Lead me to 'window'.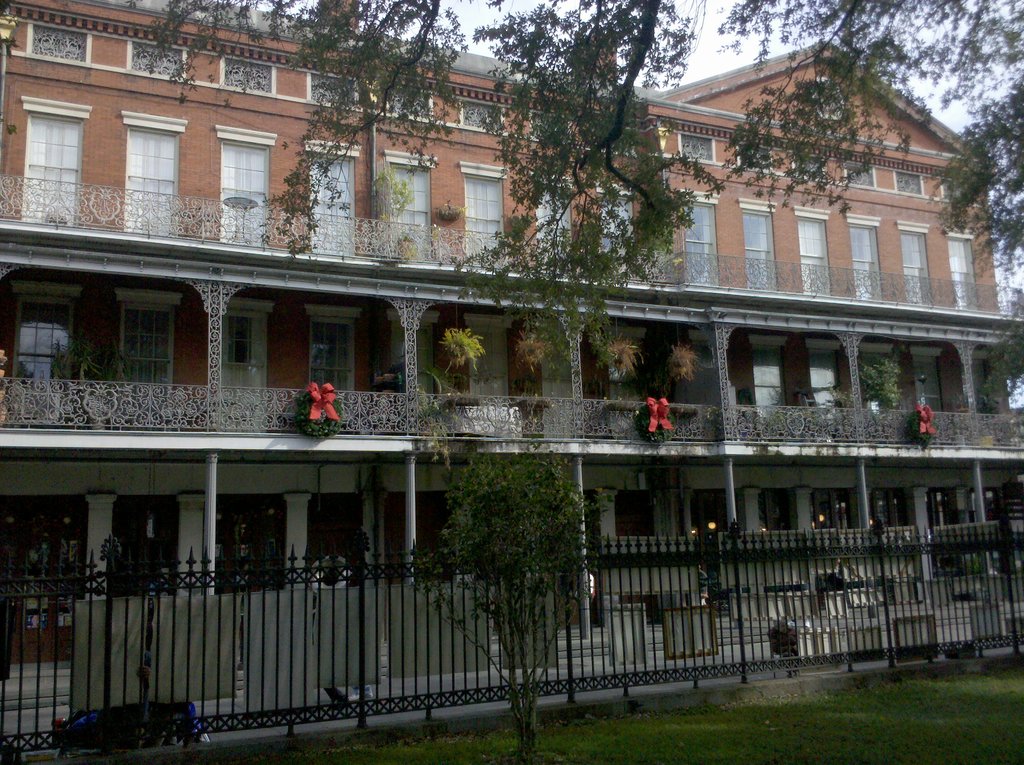
Lead to l=391, t=167, r=437, b=263.
